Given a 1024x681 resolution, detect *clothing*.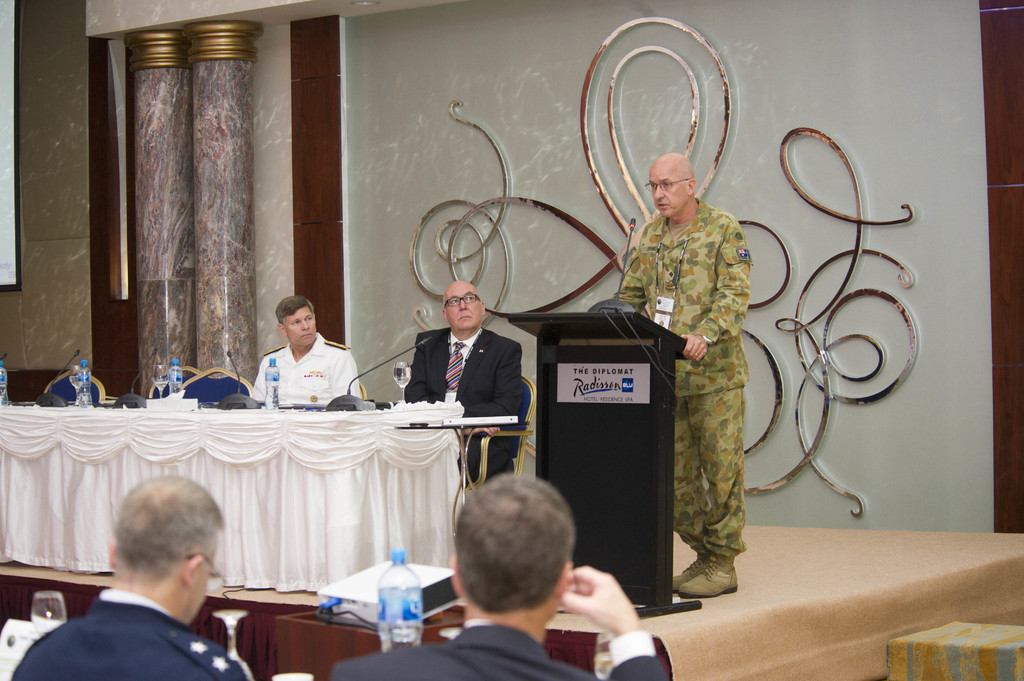
bbox(404, 329, 532, 490).
